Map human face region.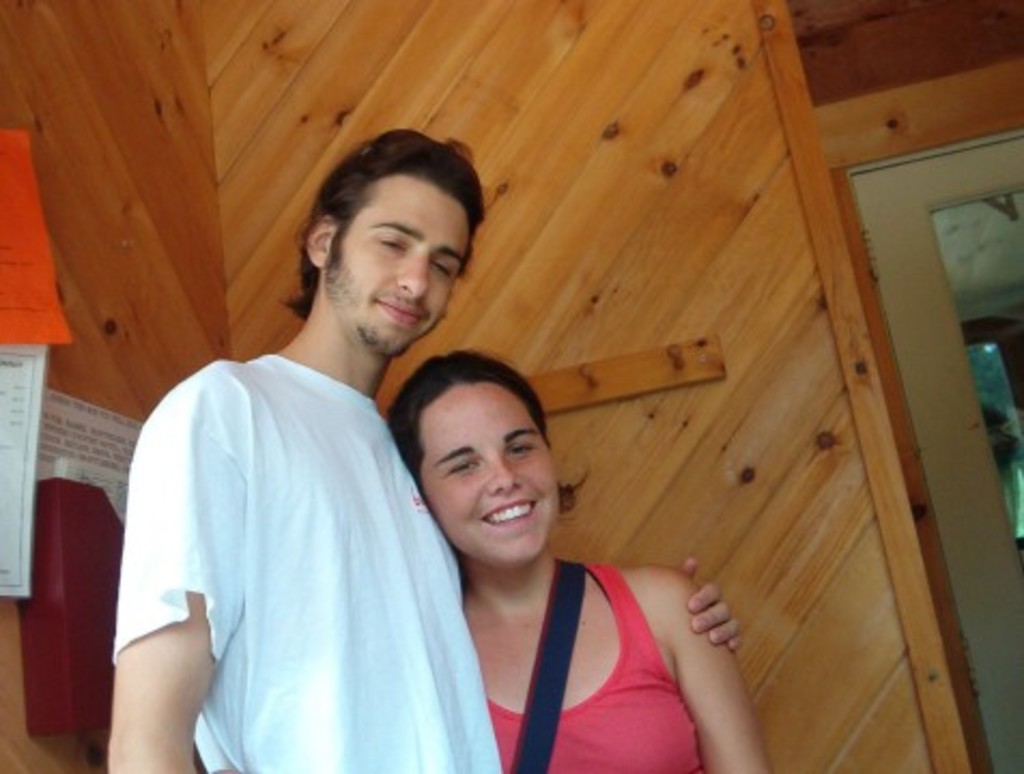
Mapped to (422, 391, 564, 559).
